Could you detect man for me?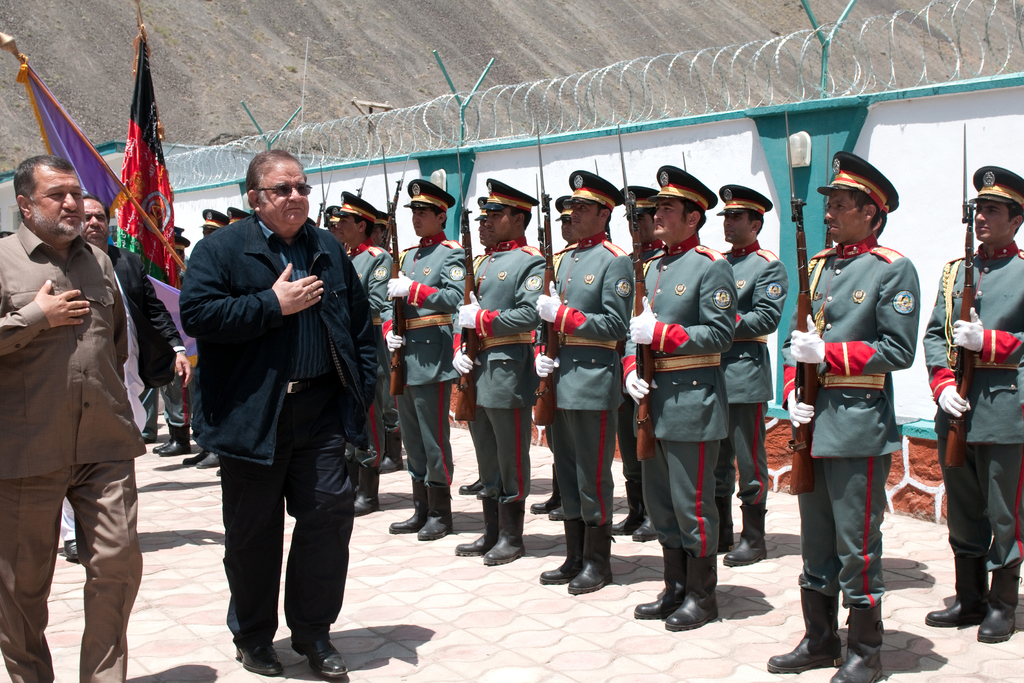
Detection result: bbox=[612, 187, 657, 544].
